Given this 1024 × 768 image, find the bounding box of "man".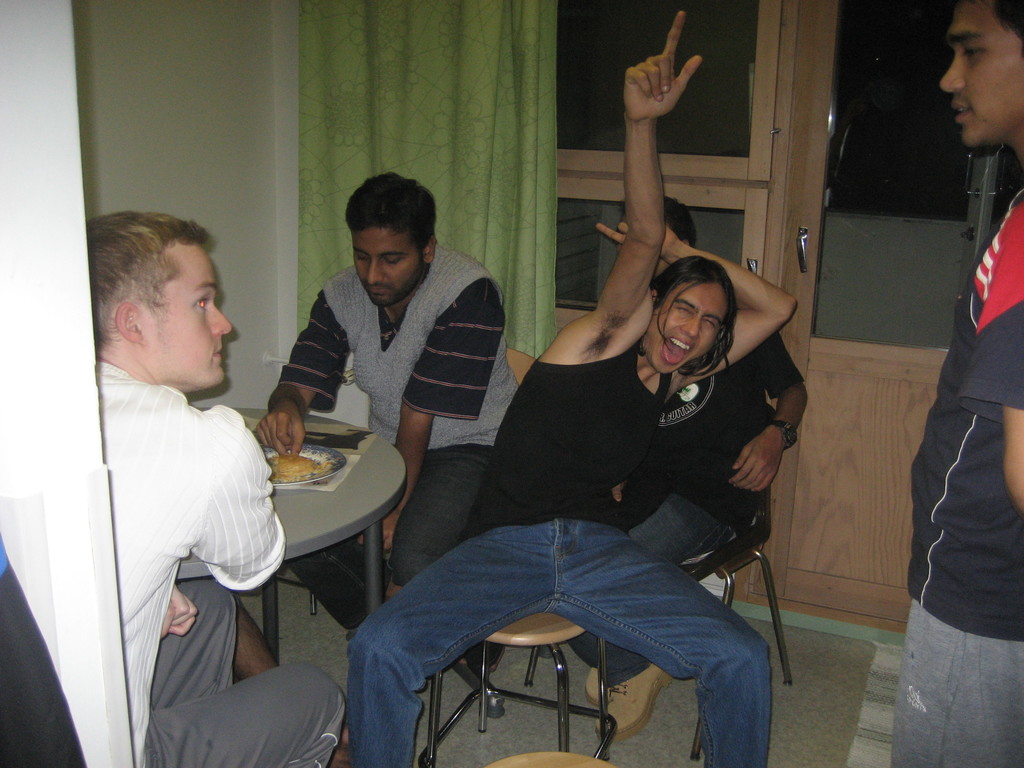
bbox=[611, 196, 808, 744].
